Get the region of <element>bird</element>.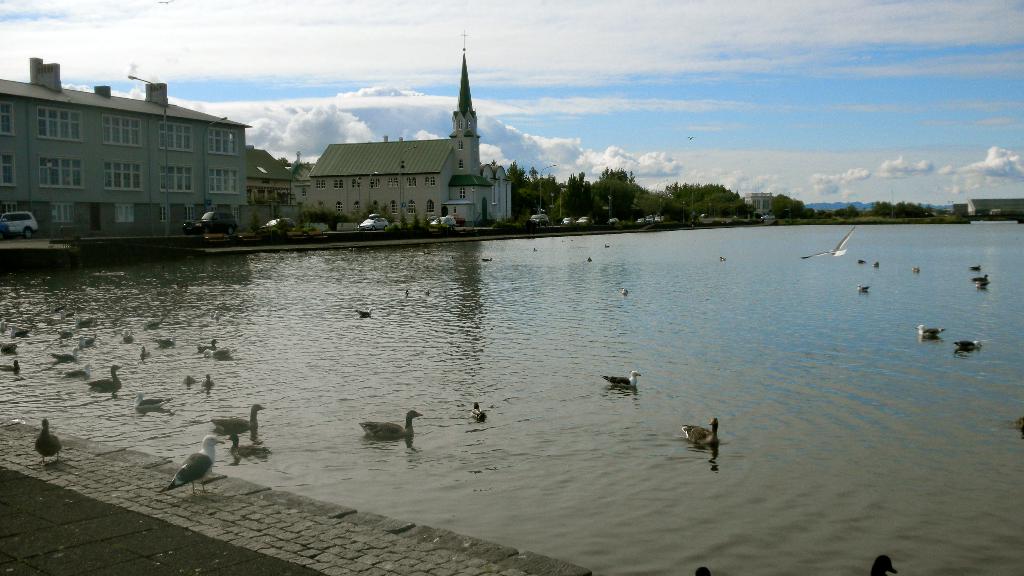
x1=676, y1=419, x2=719, y2=447.
